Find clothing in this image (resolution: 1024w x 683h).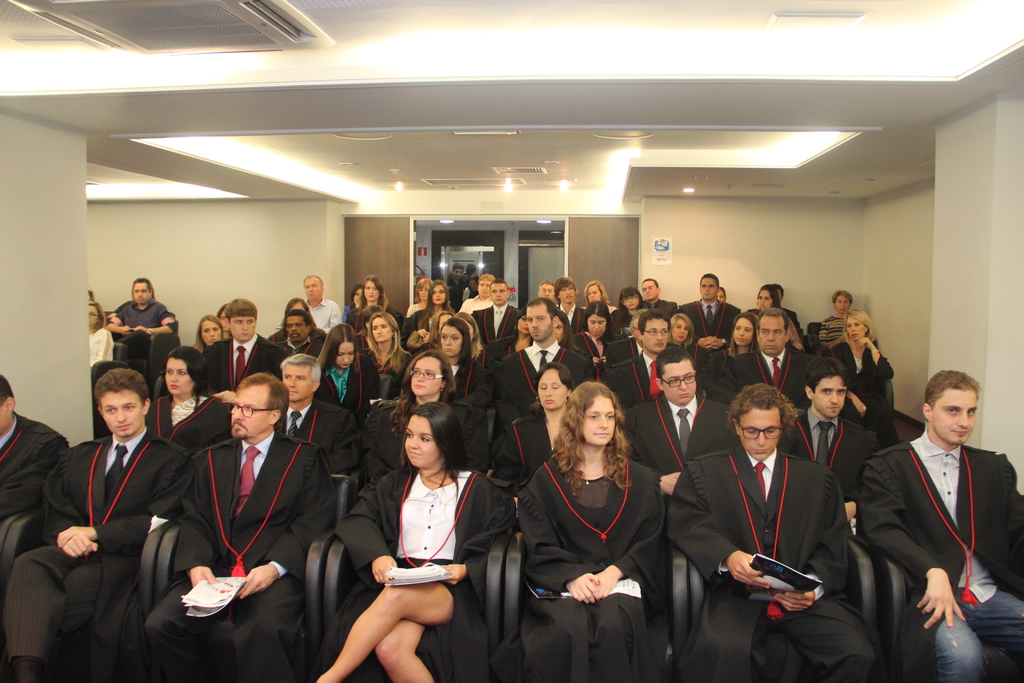
118/289/200/358.
